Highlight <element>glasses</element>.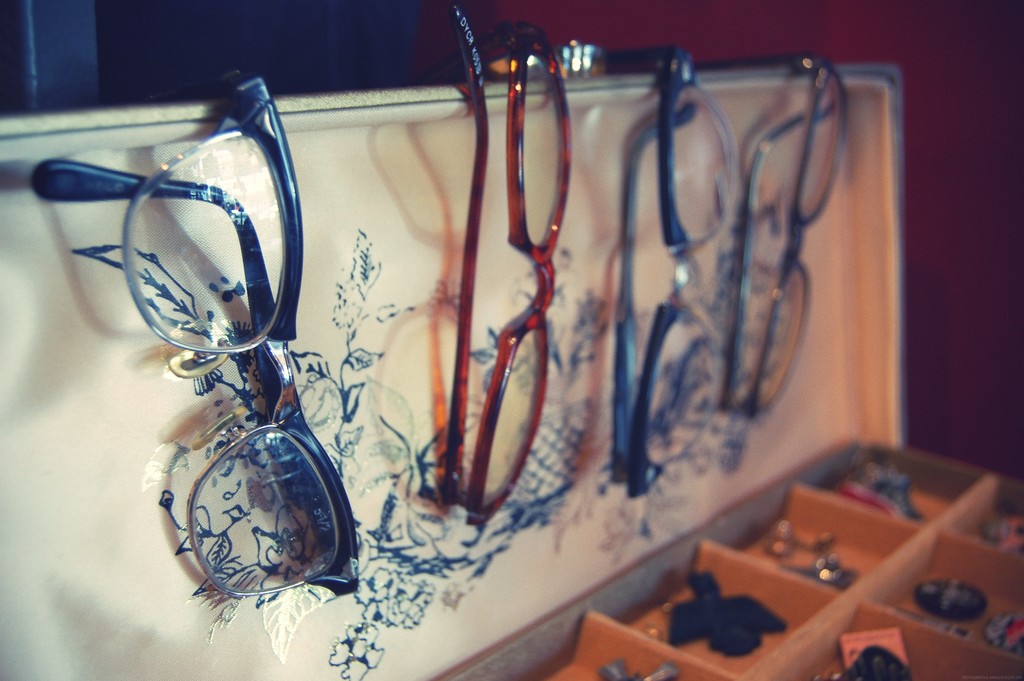
Highlighted region: box(738, 53, 851, 418).
